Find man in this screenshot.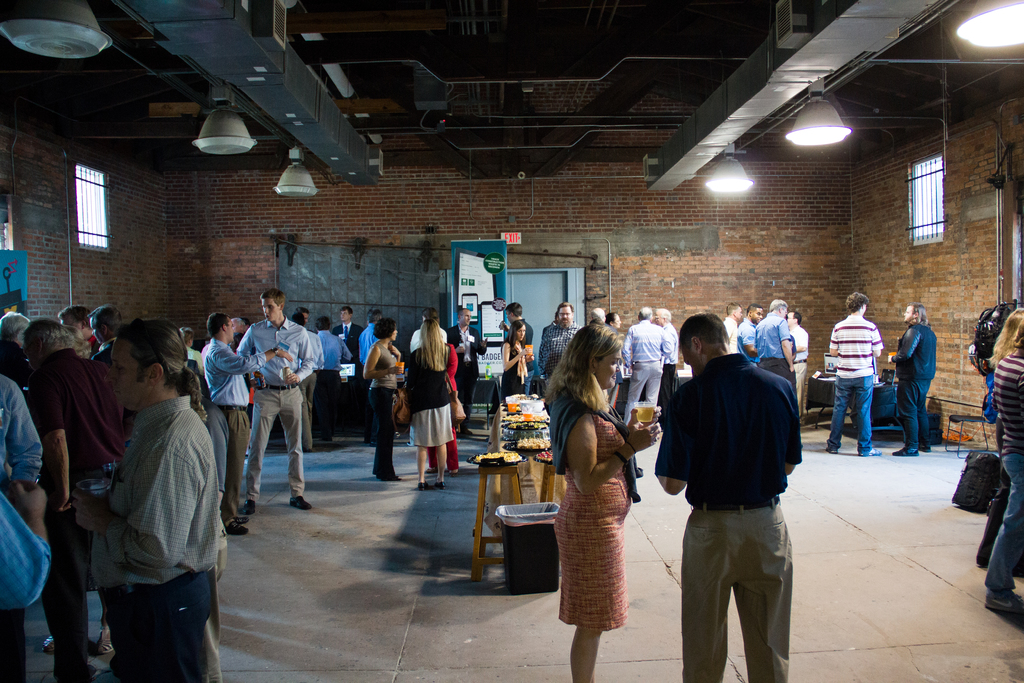
The bounding box for man is BBox(891, 304, 936, 454).
